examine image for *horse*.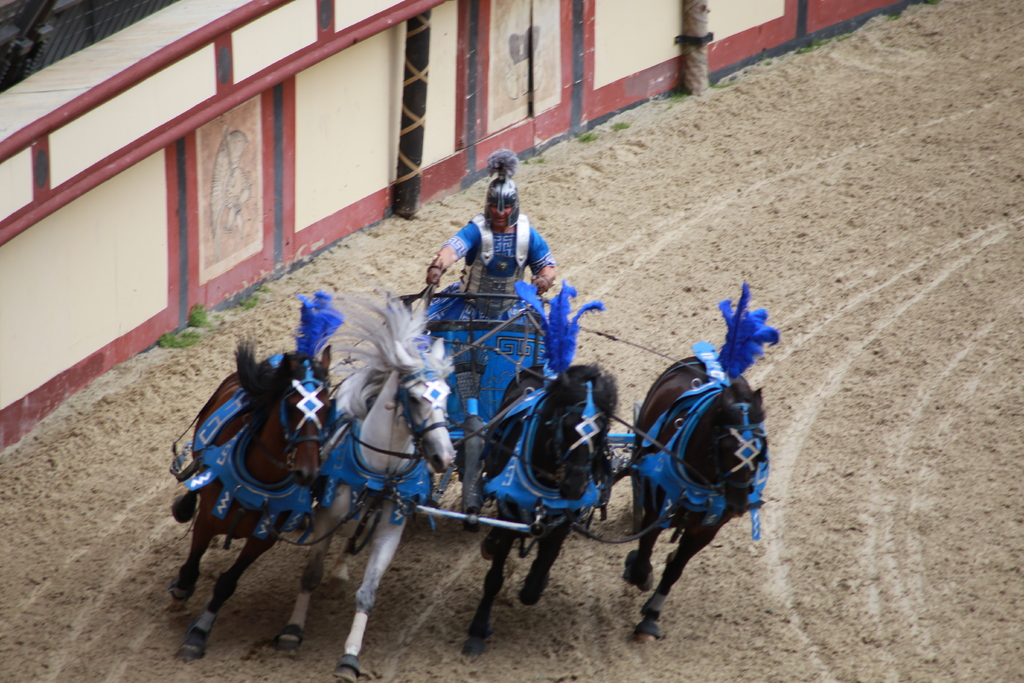
Examination result: <box>163,293,333,655</box>.
